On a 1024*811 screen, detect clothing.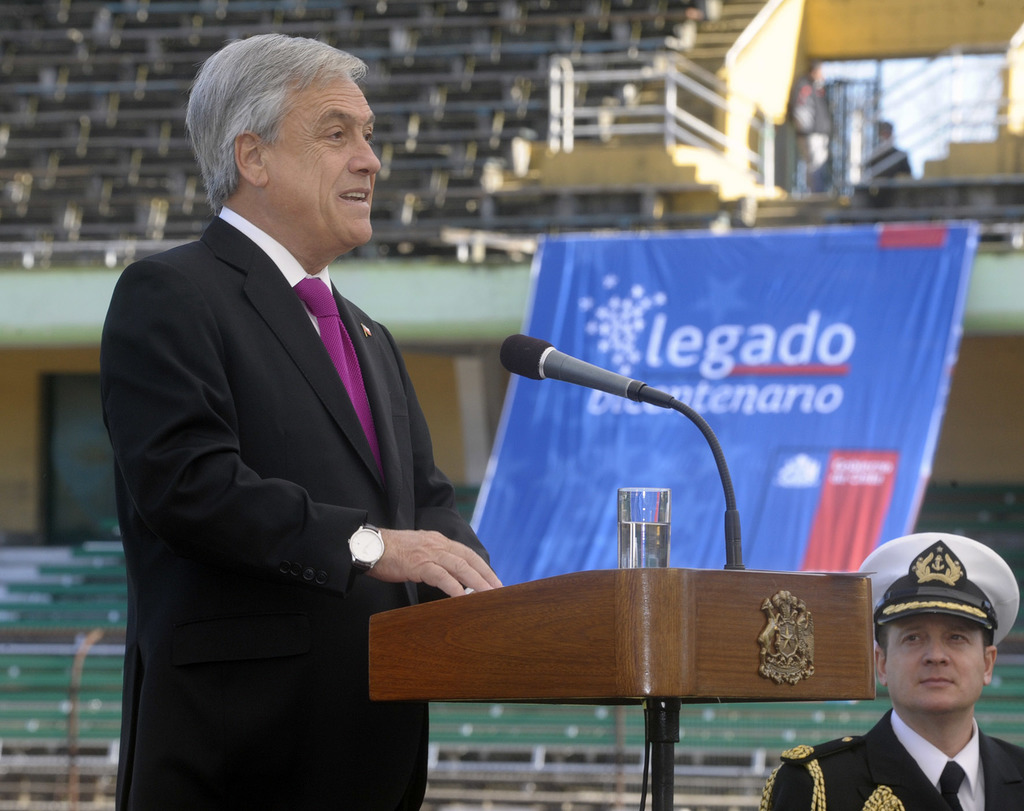
box(760, 527, 1023, 810).
